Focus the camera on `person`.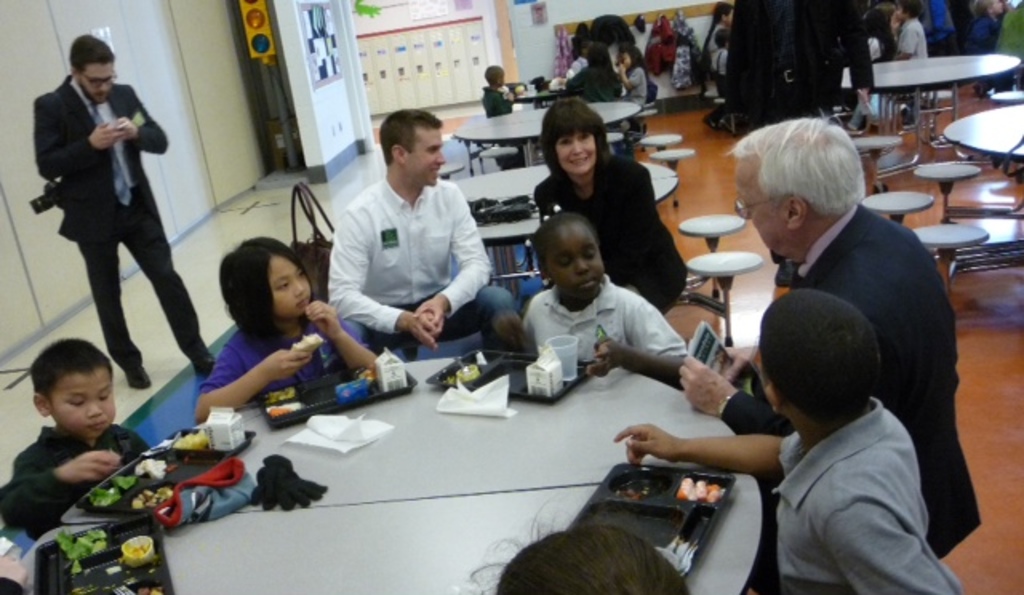
Focus region: x1=325 y1=104 x2=526 y2=353.
